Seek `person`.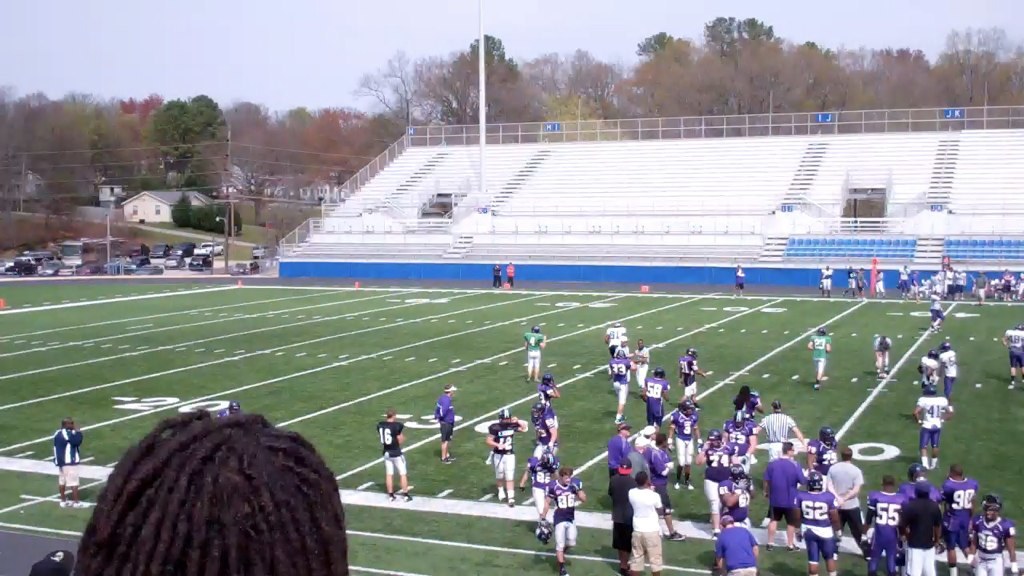
box(807, 325, 834, 386).
